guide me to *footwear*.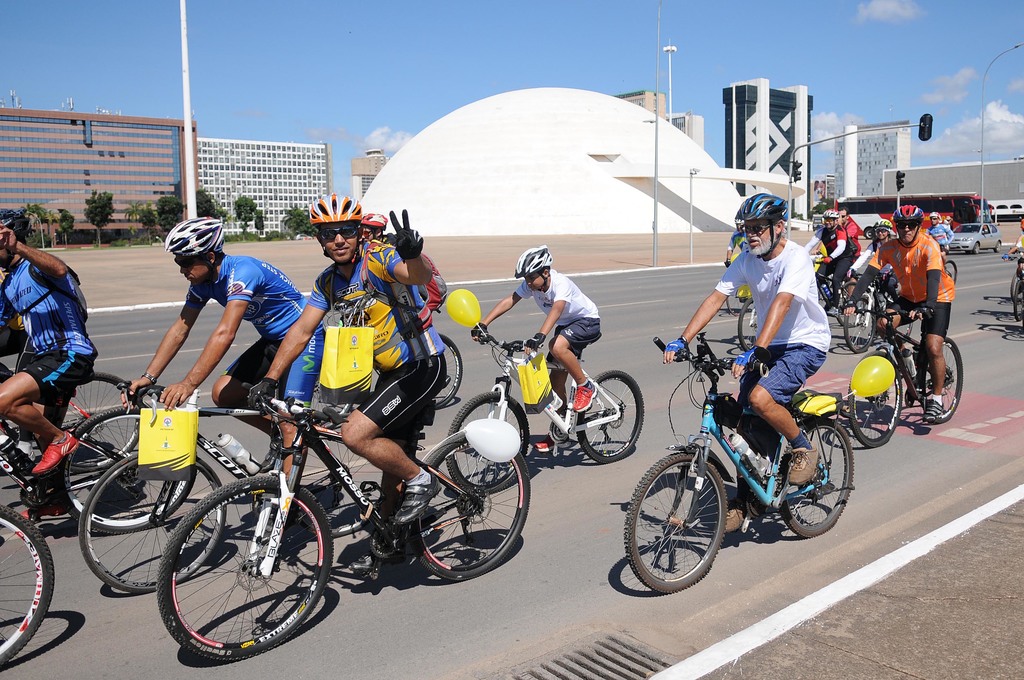
Guidance: 922/396/944/426.
